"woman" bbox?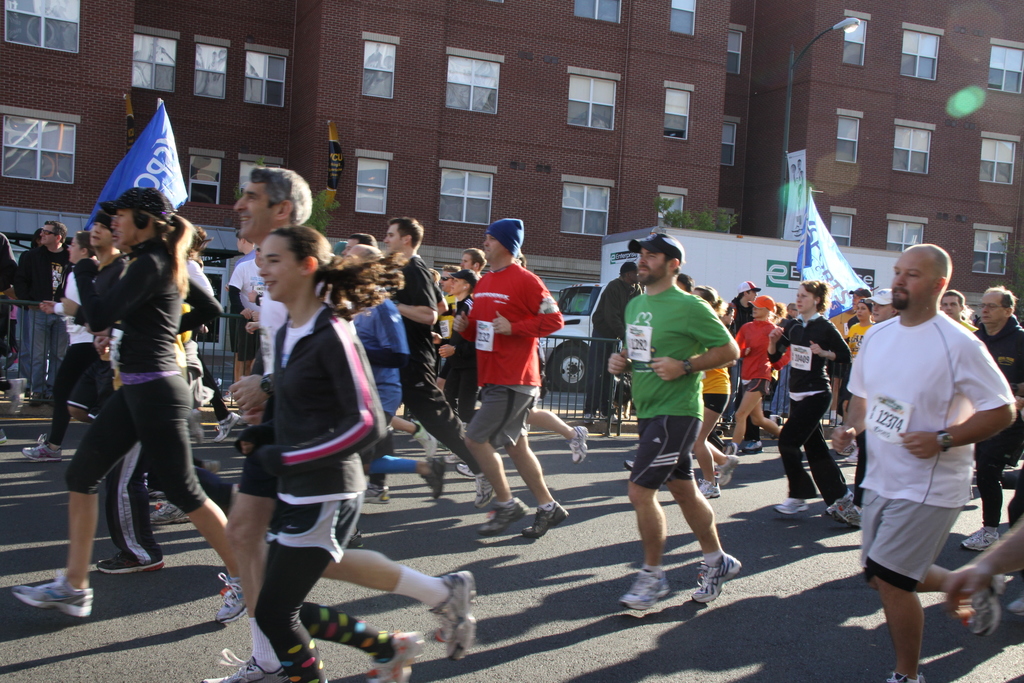
l=838, t=295, r=880, b=406
